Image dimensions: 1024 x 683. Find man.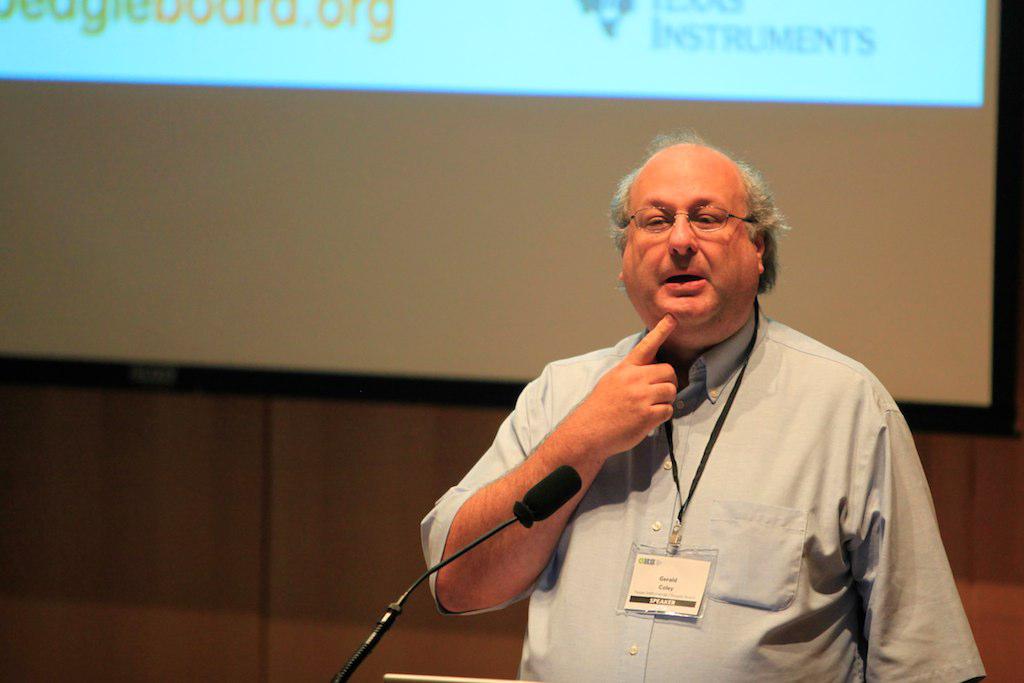
rect(527, 126, 988, 664).
